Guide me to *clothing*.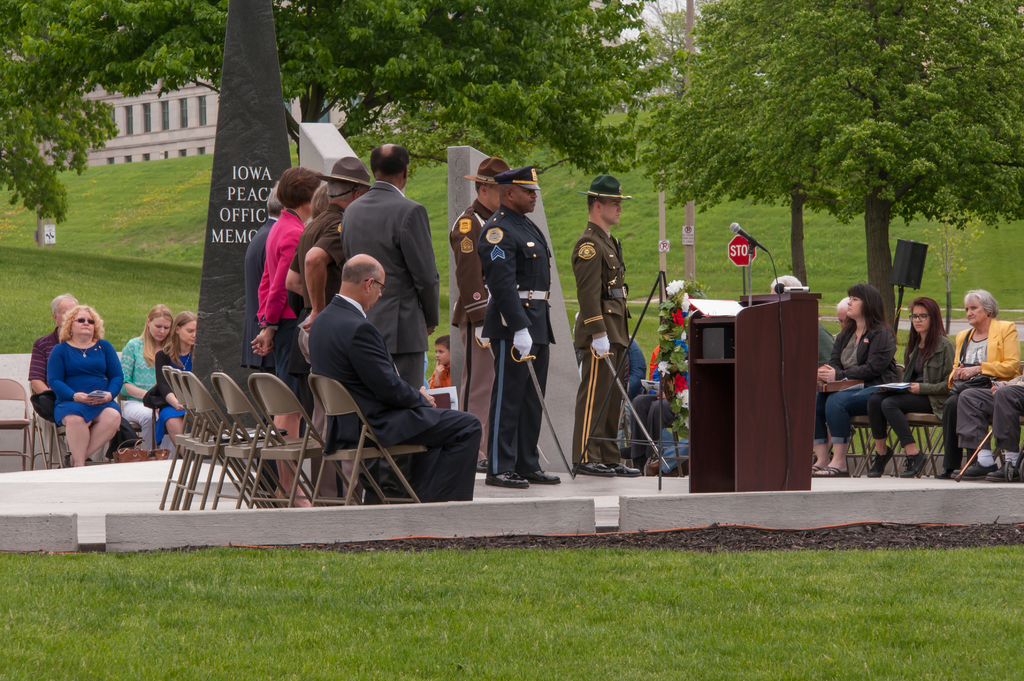
Guidance: (x1=252, y1=212, x2=311, y2=413).
